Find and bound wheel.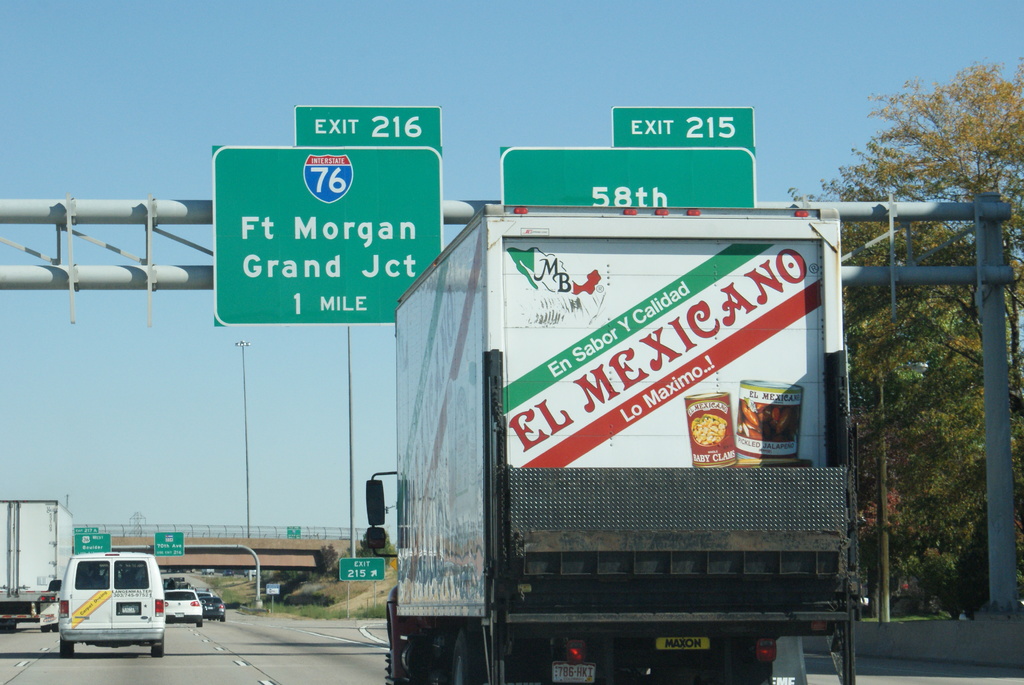
Bound: (61, 636, 79, 659).
